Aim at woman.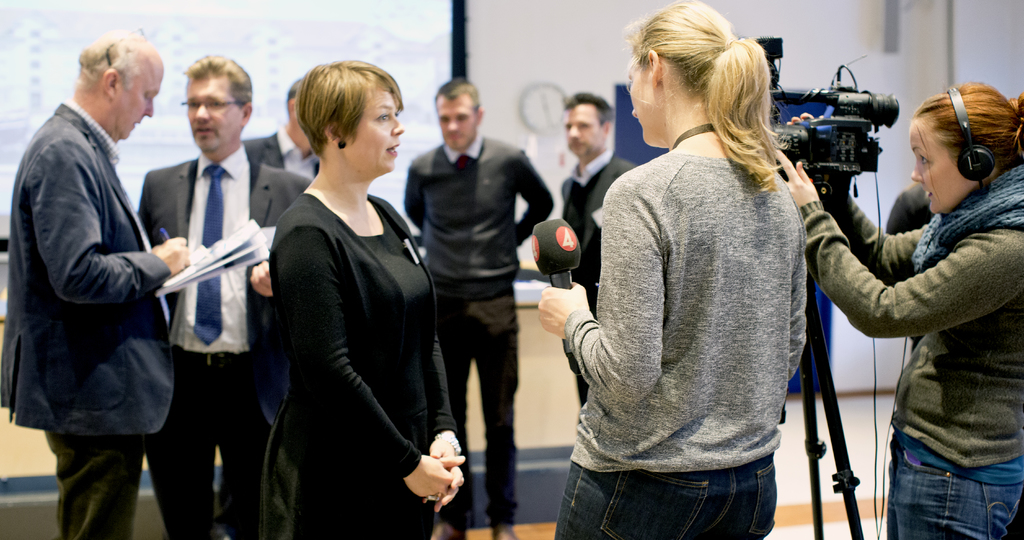
Aimed at 758 79 1023 539.
